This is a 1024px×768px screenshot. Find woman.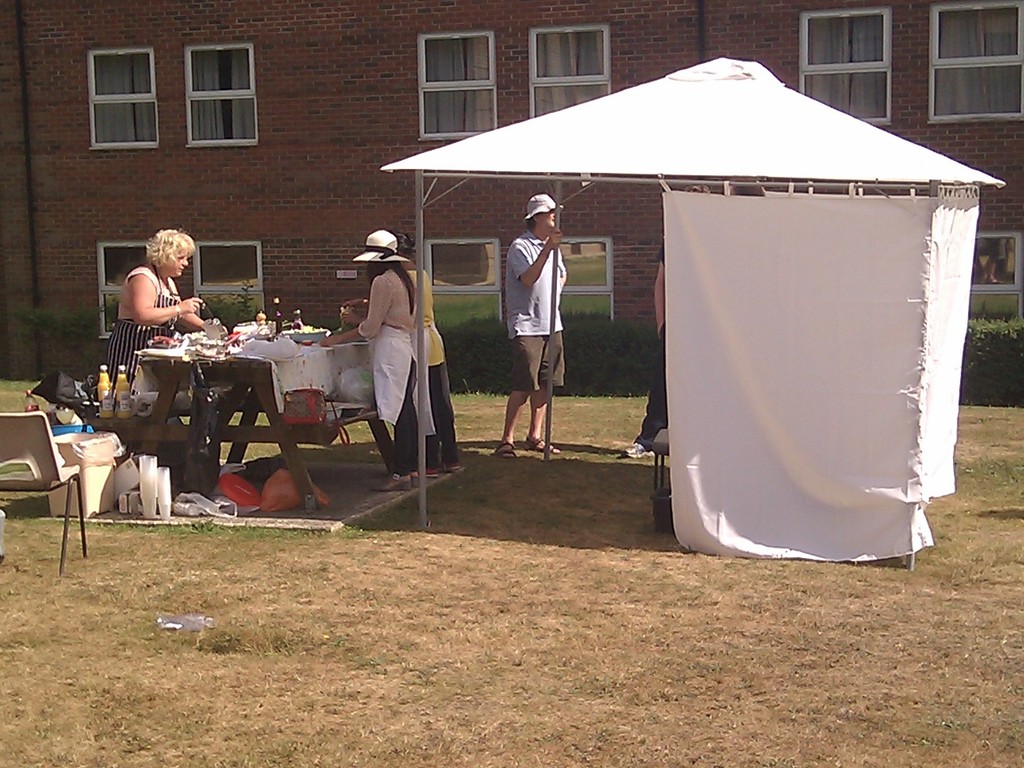
Bounding box: {"left": 391, "top": 231, "right": 461, "bottom": 471}.
